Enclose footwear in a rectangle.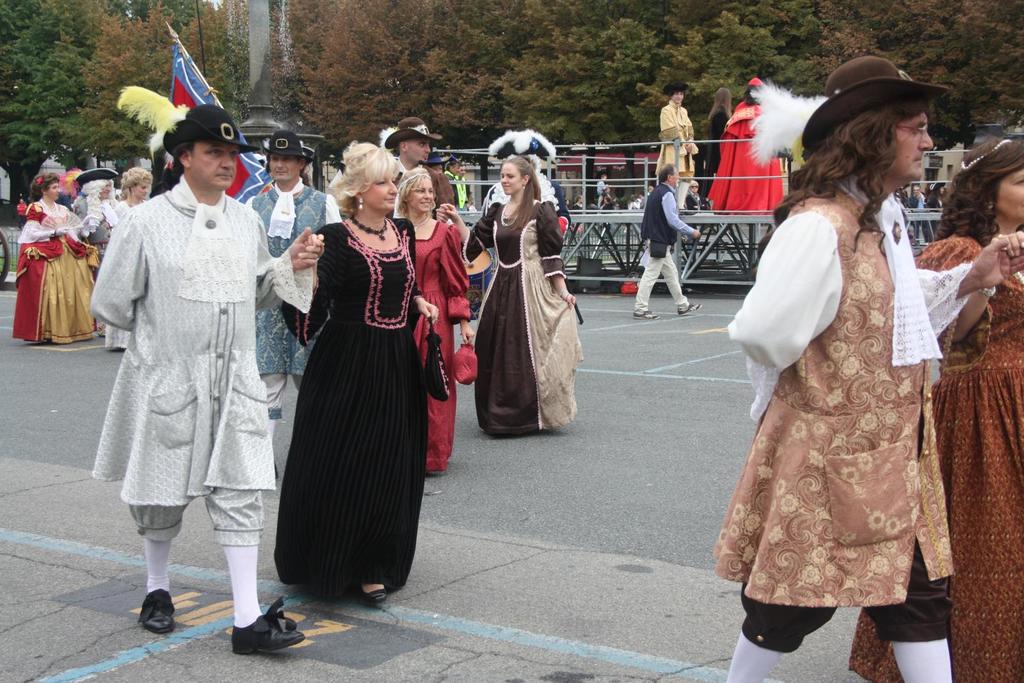
(632,303,660,321).
